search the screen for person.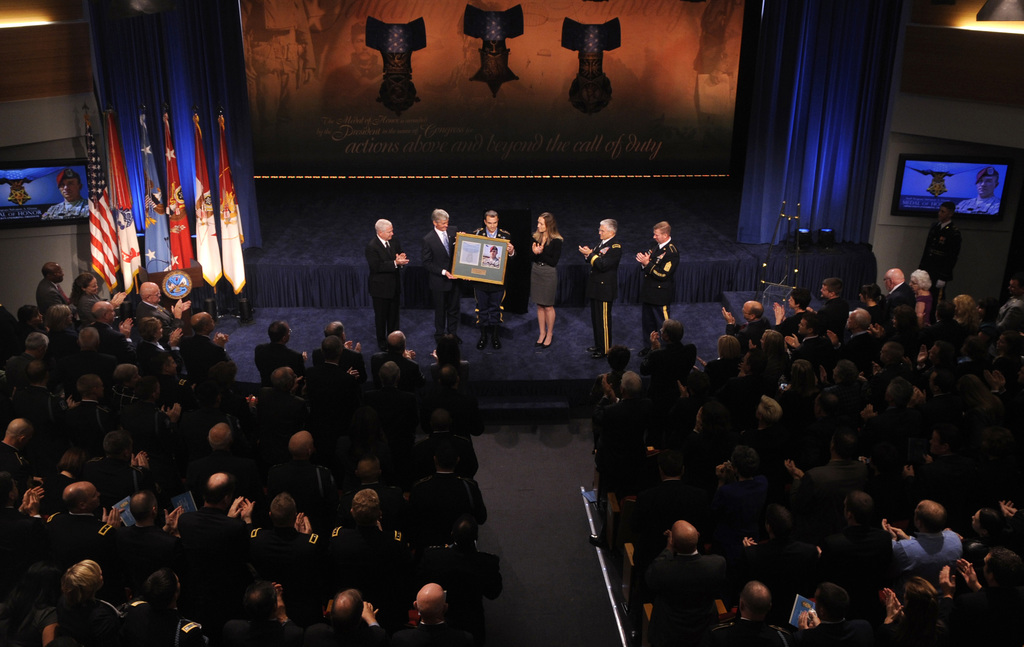
Found at crop(474, 209, 513, 348).
